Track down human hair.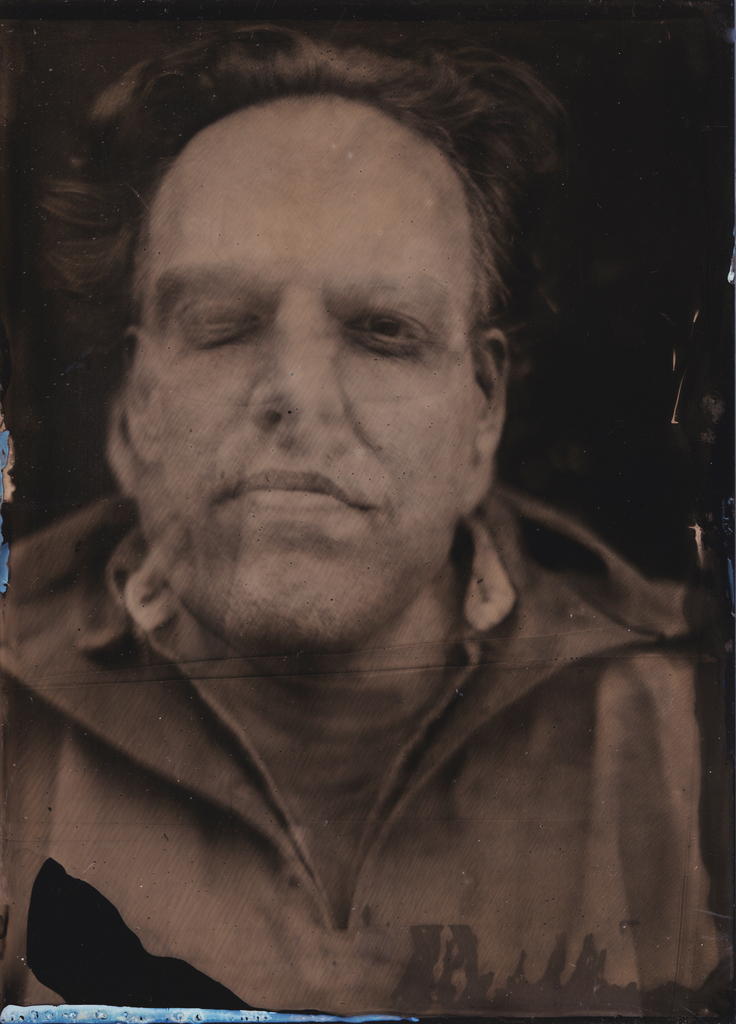
Tracked to 95/39/557/388.
